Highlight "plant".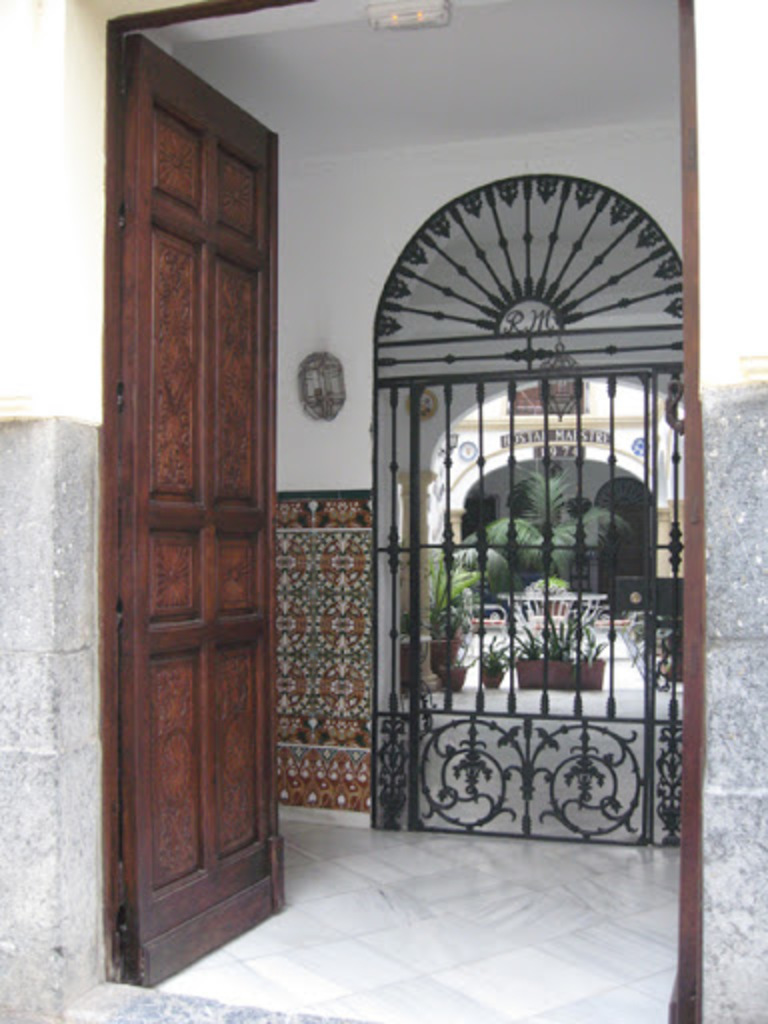
Highlighted region: 506,600,612,670.
